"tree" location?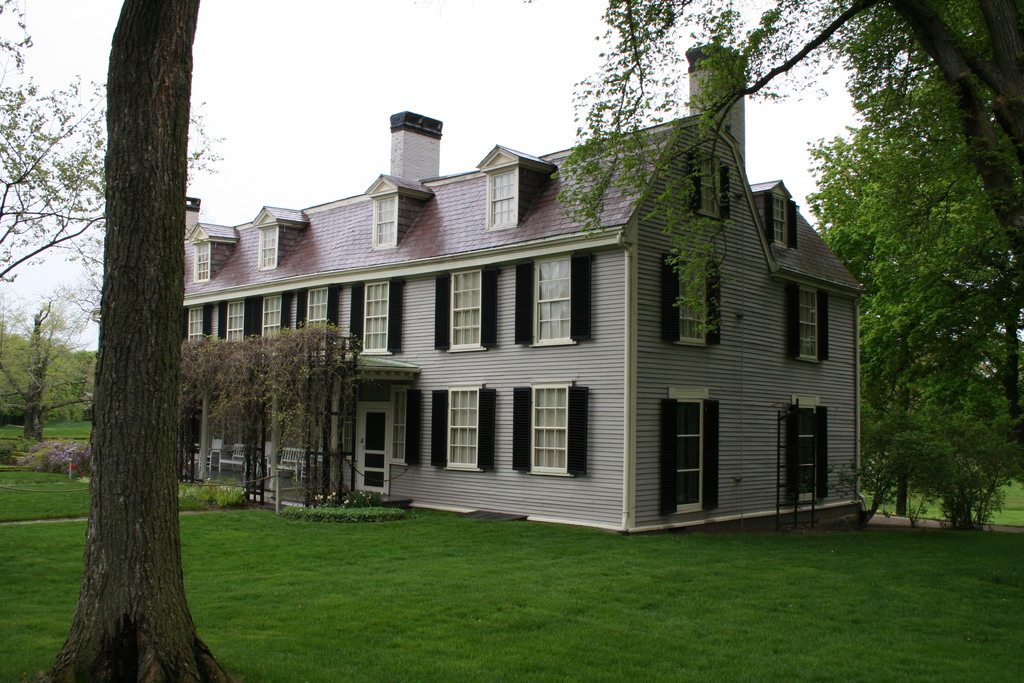
[x1=40, y1=0, x2=214, y2=682]
